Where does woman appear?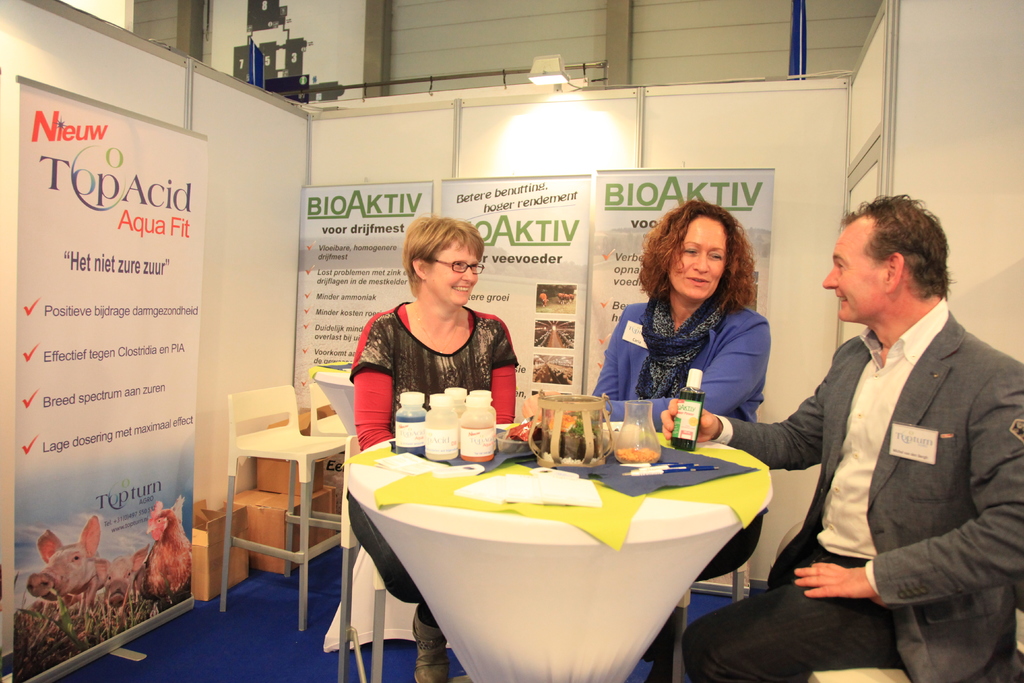
Appears at <bbox>609, 191, 798, 542</bbox>.
